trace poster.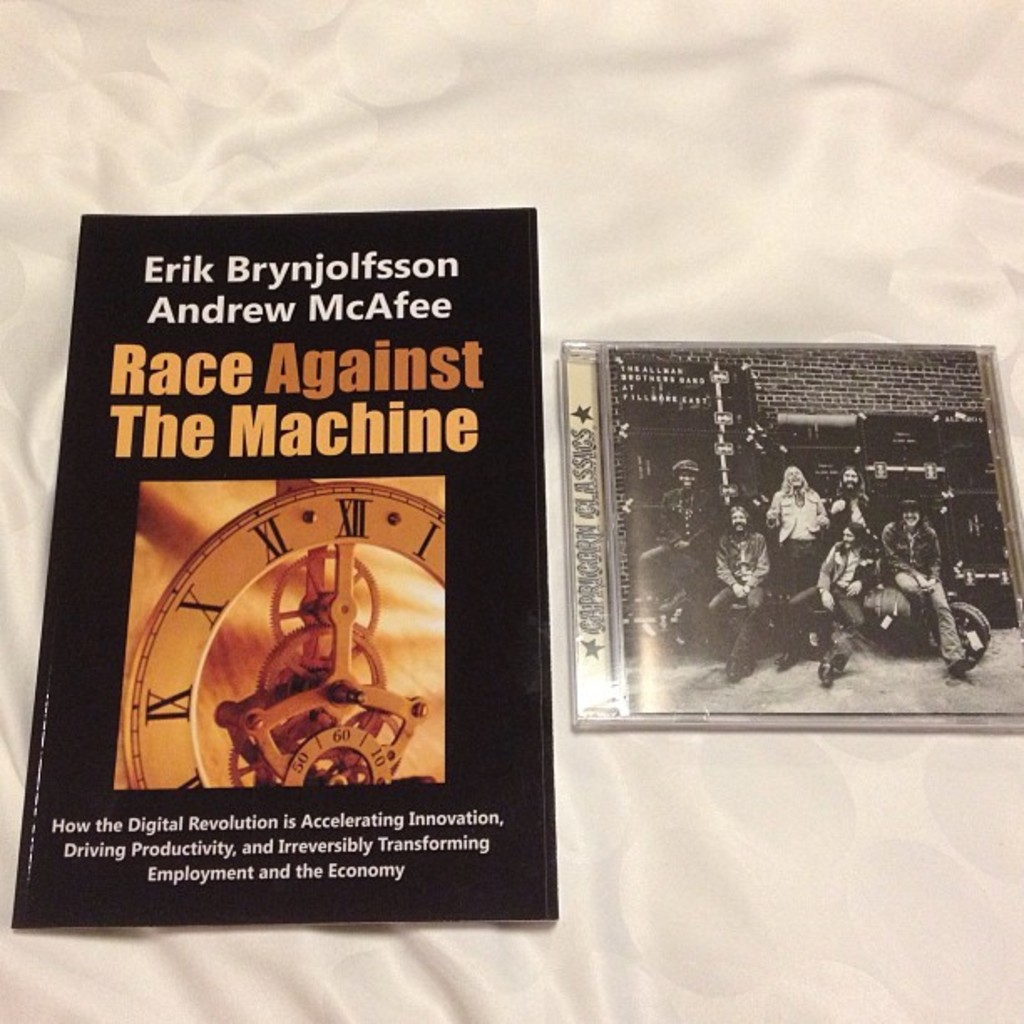
Traced to bbox=[15, 209, 561, 929].
